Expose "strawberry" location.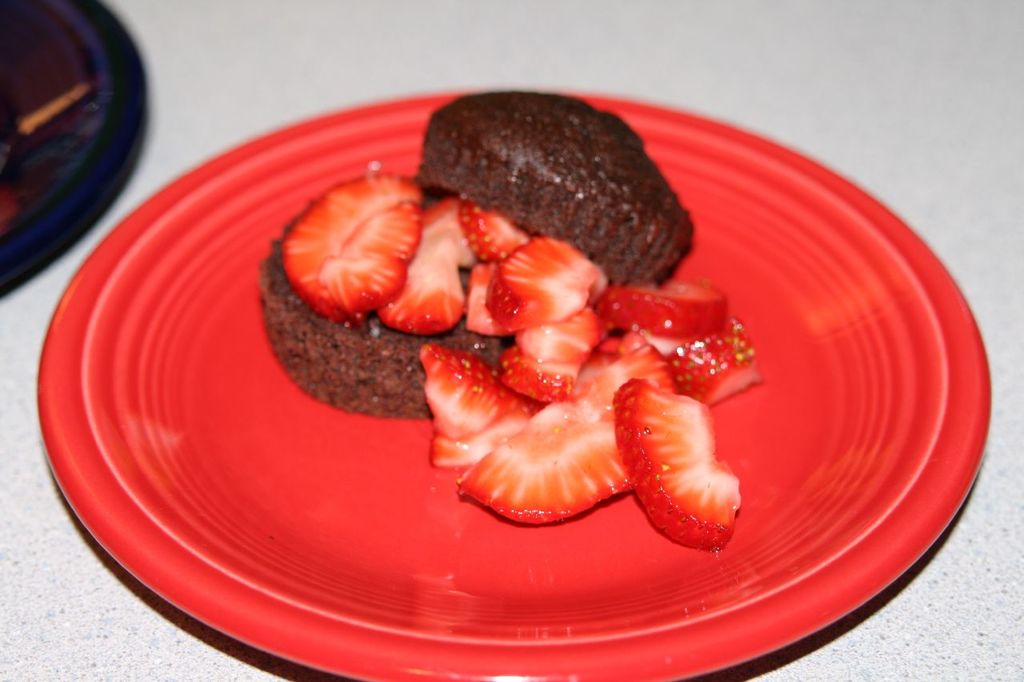
Exposed at [left=631, top=385, right=746, bottom=559].
